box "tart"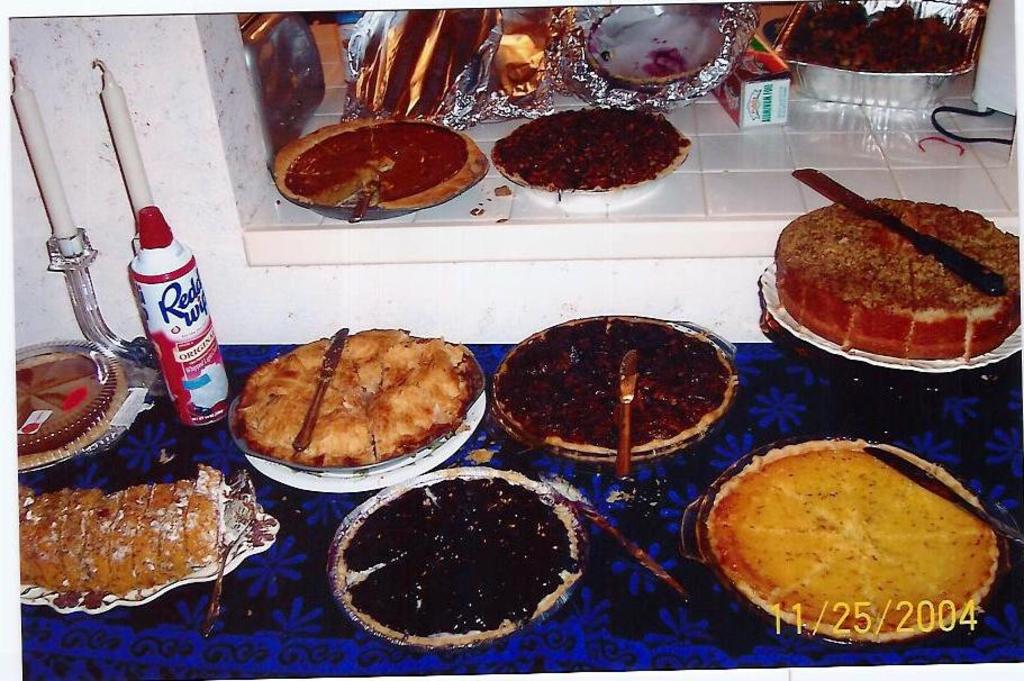
[691, 434, 1003, 643]
